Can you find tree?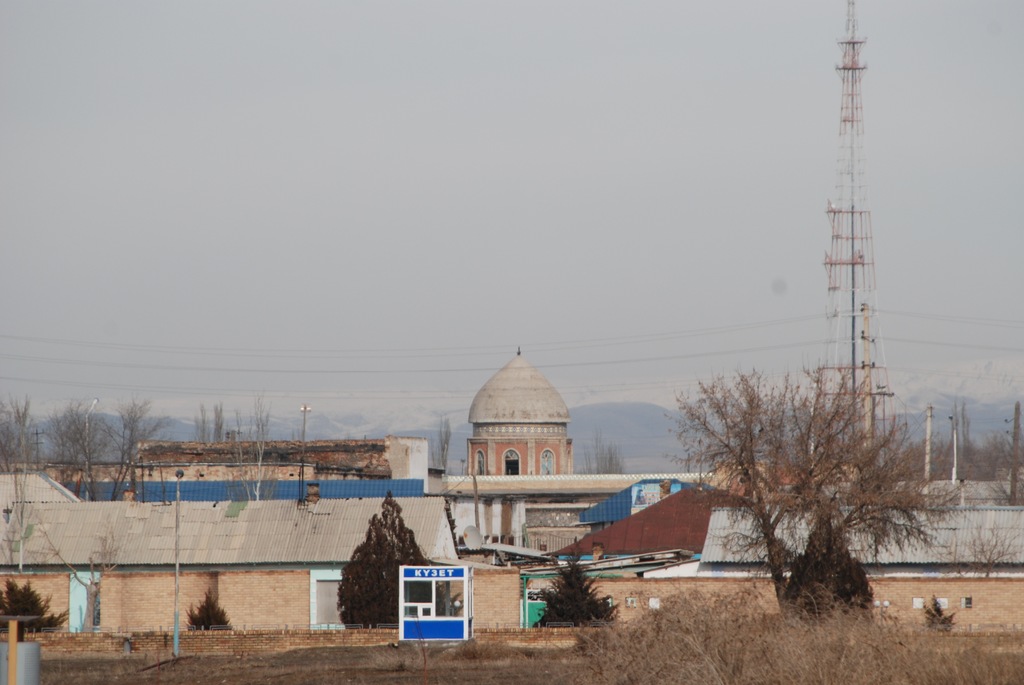
Yes, bounding box: x1=532 y1=554 x2=616 y2=628.
